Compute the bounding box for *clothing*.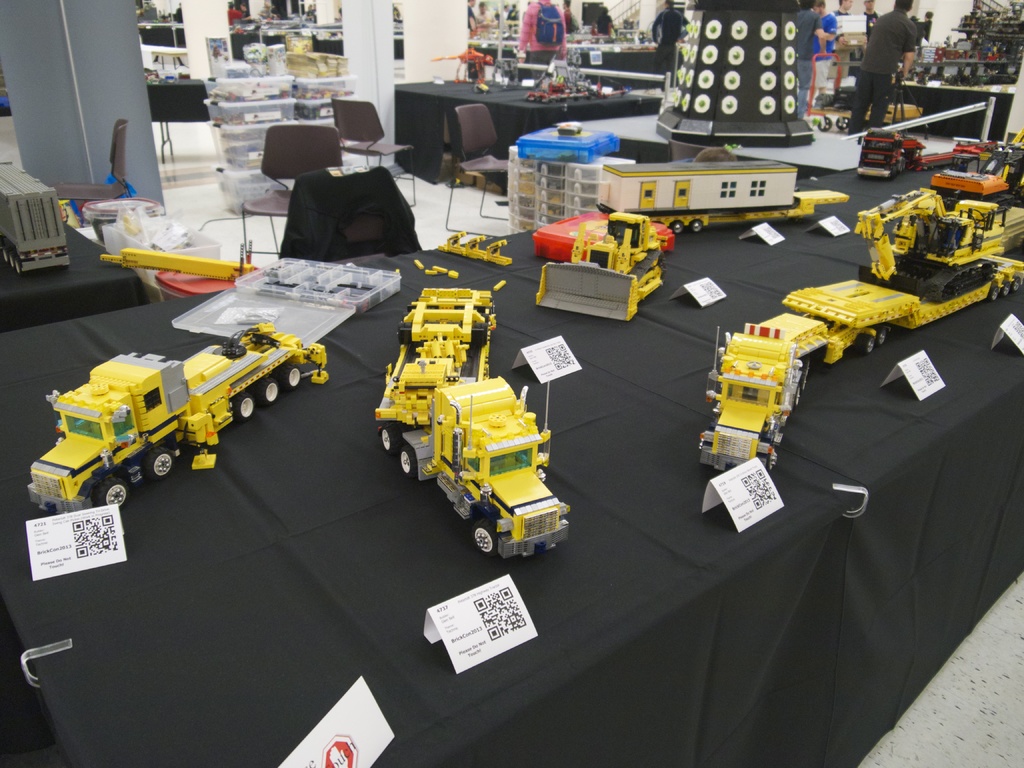
500 6 509 21.
